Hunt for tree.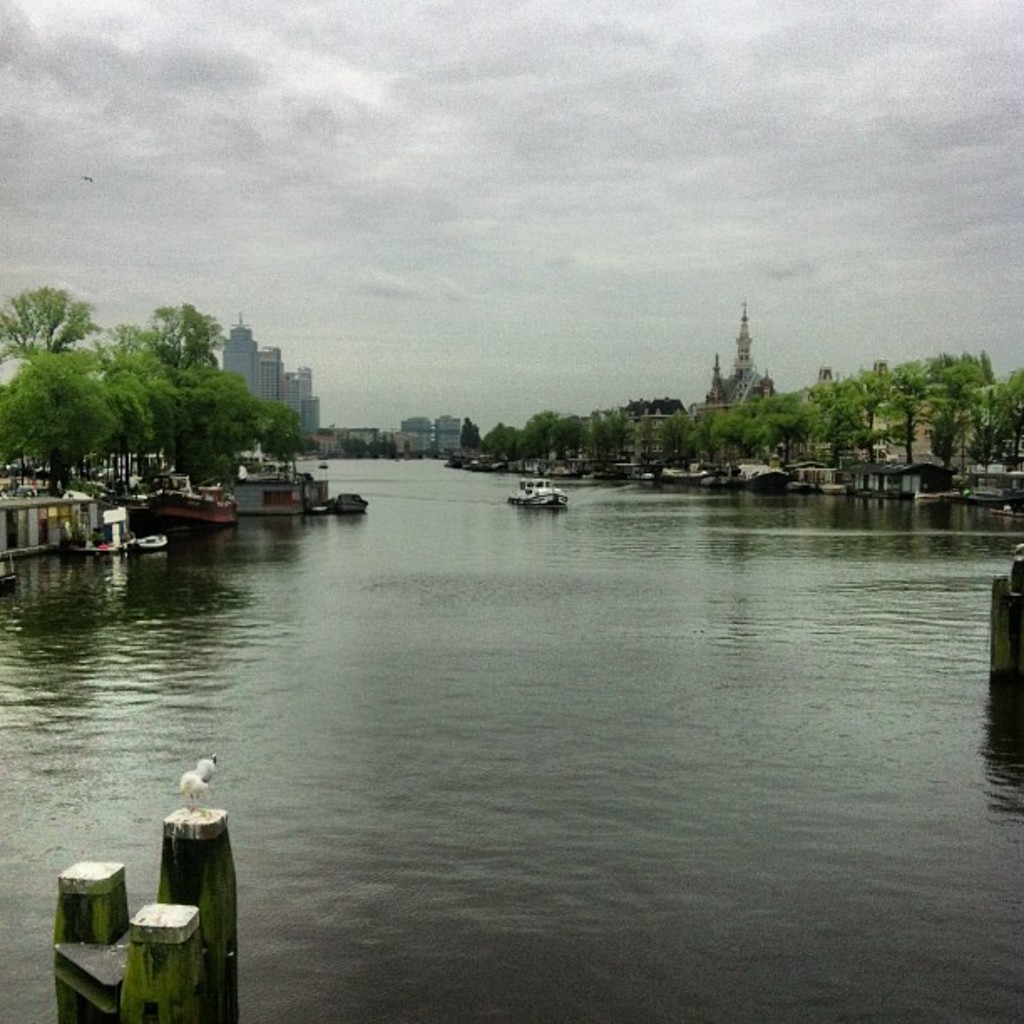
Hunted down at [85,325,159,370].
